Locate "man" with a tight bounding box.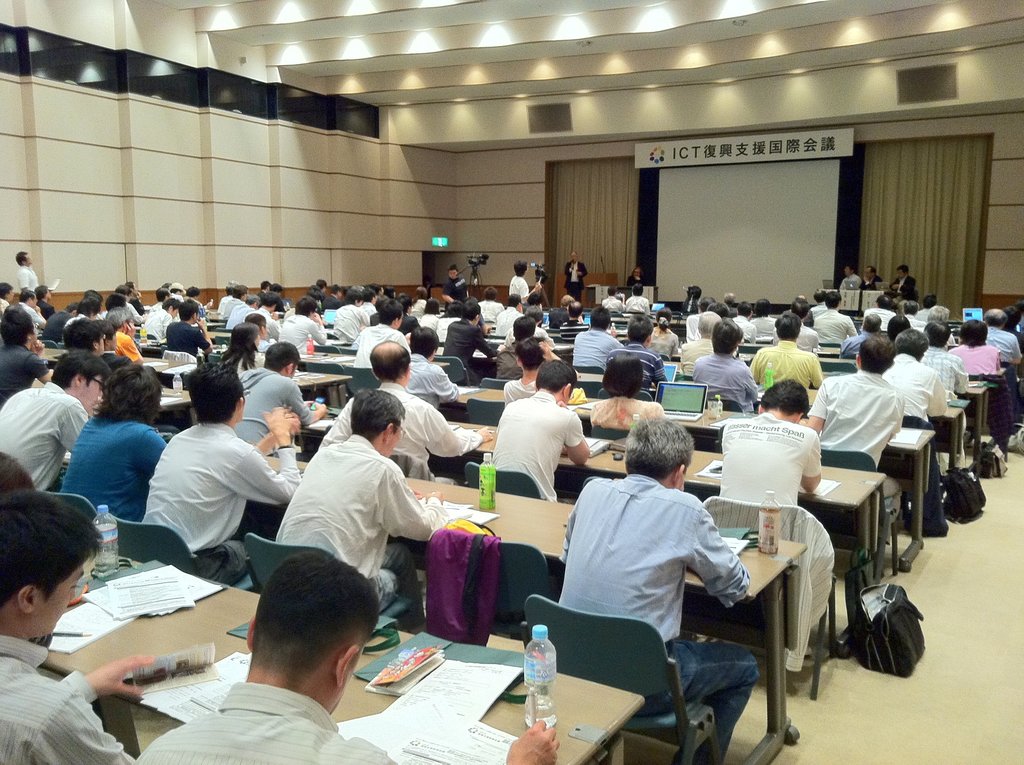
detection(408, 286, 430, 317).
